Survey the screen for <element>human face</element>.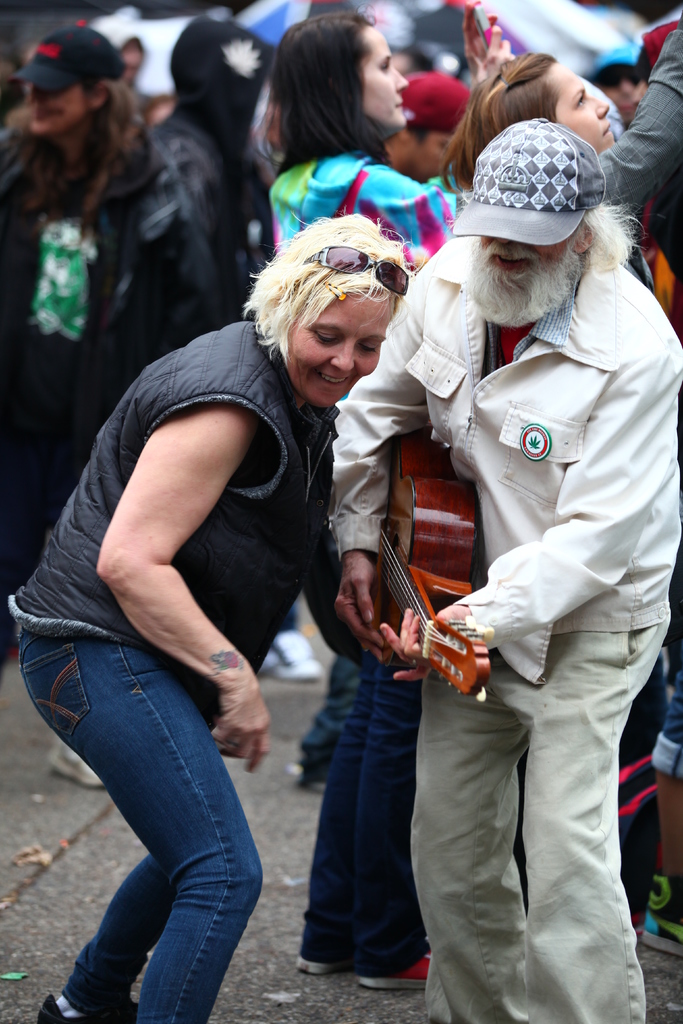
Survey found: [left=284, top=292, right=390, bottom=412].
